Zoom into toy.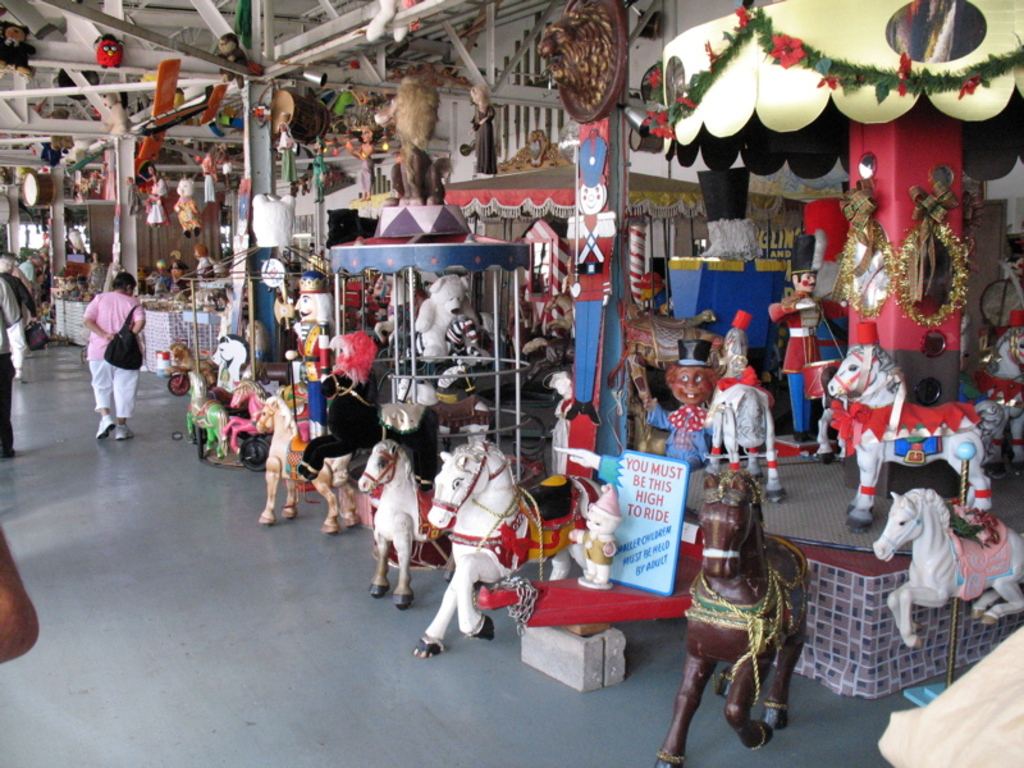
Zoom target: (307,319,408,444).
